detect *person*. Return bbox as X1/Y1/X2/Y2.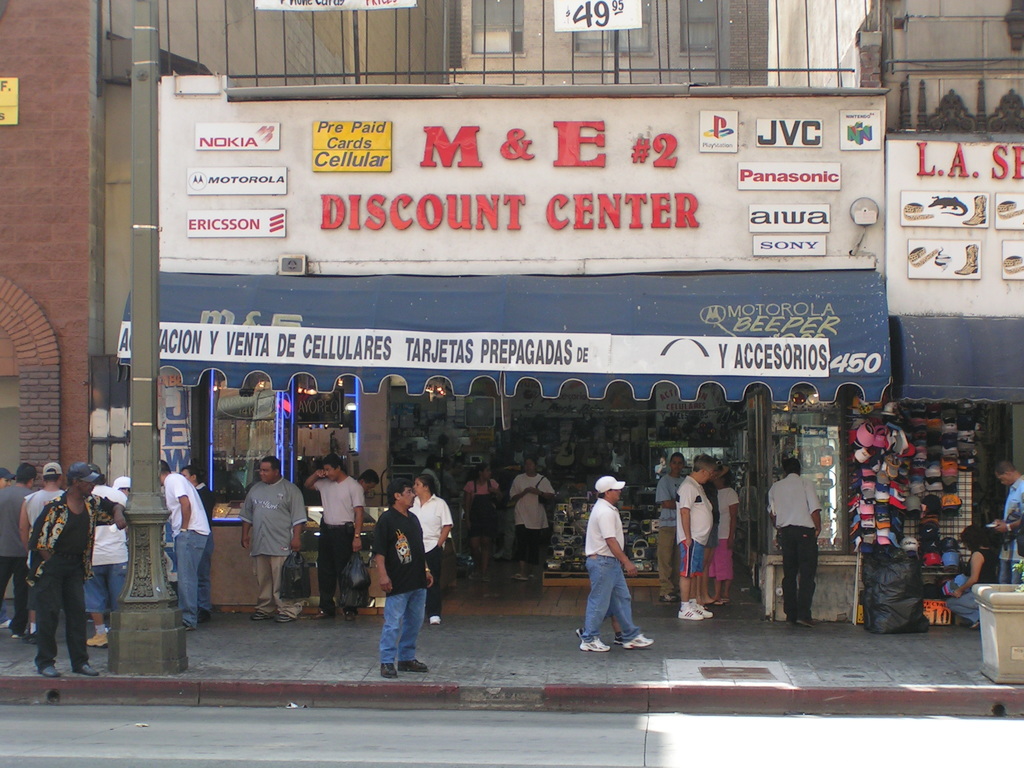
696/463/738/611.
